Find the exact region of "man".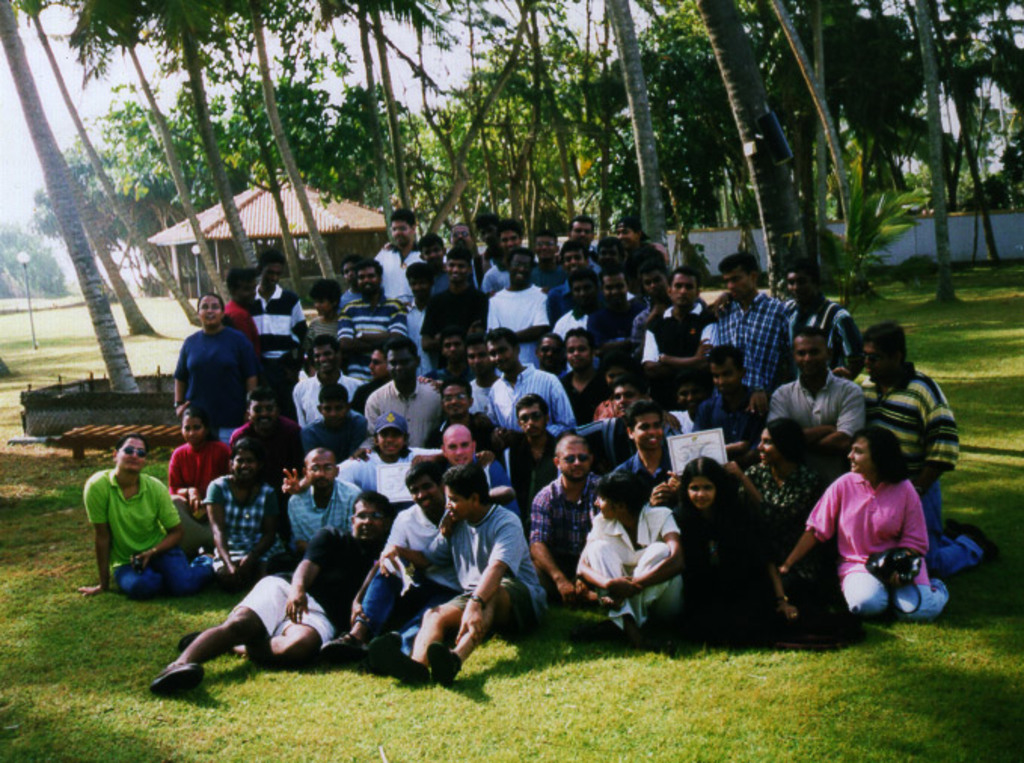
Exact region: detection(410, 268, 431, 339).
